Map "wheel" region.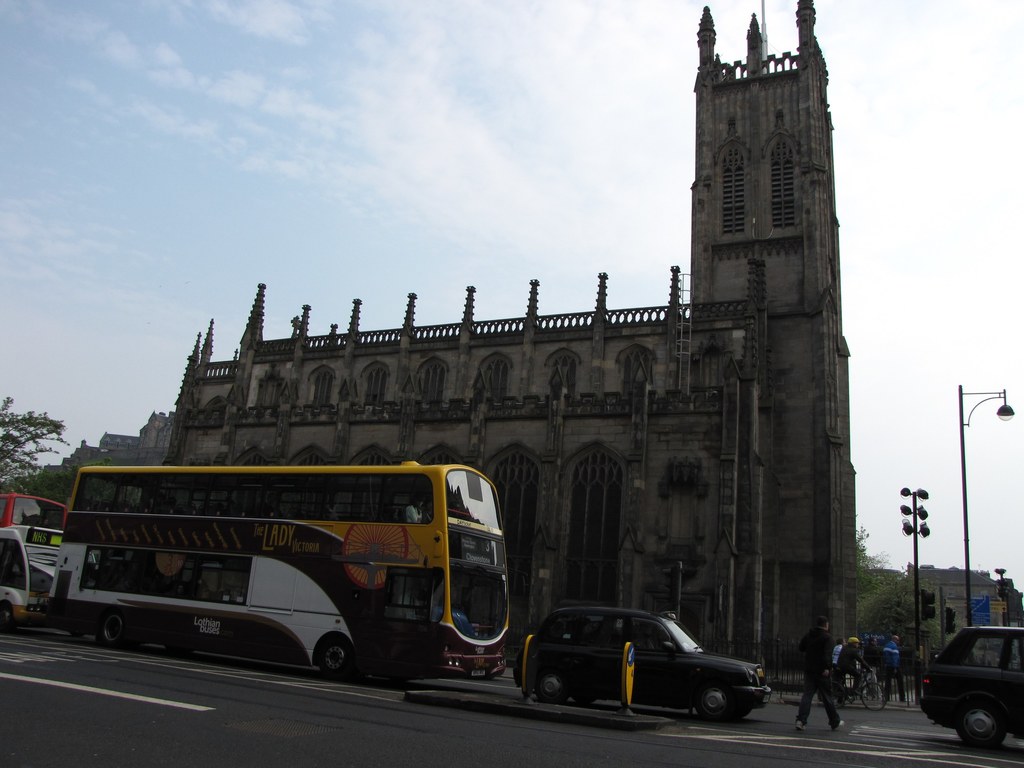
Mapped to l=568, t=696, r=602, b=712.
